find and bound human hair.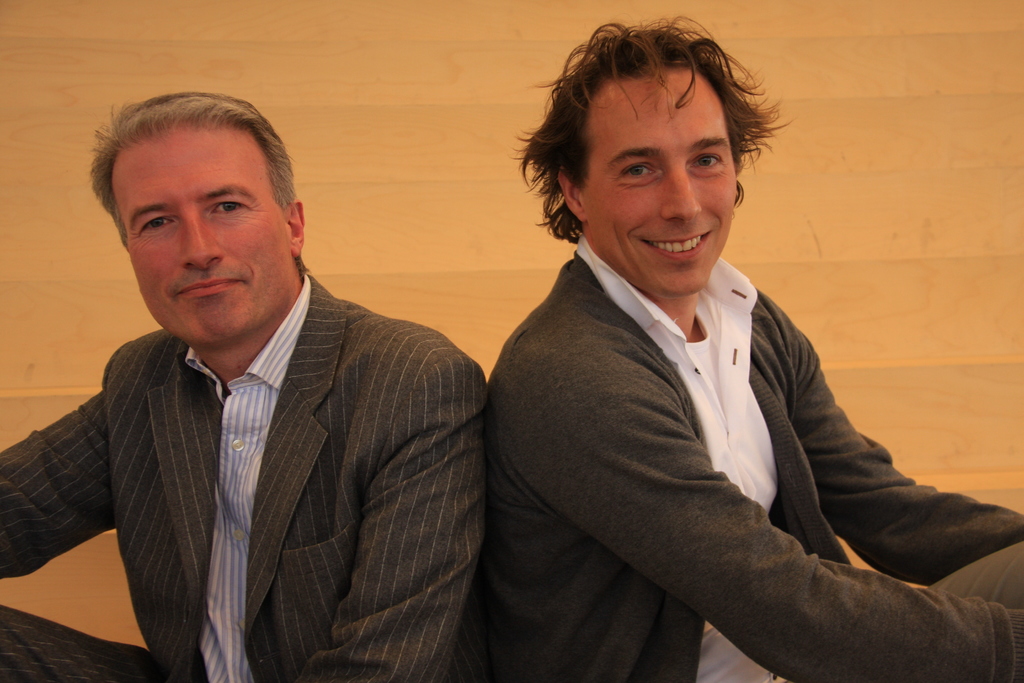
Bound: Rect(83, 86, 299, 248).
